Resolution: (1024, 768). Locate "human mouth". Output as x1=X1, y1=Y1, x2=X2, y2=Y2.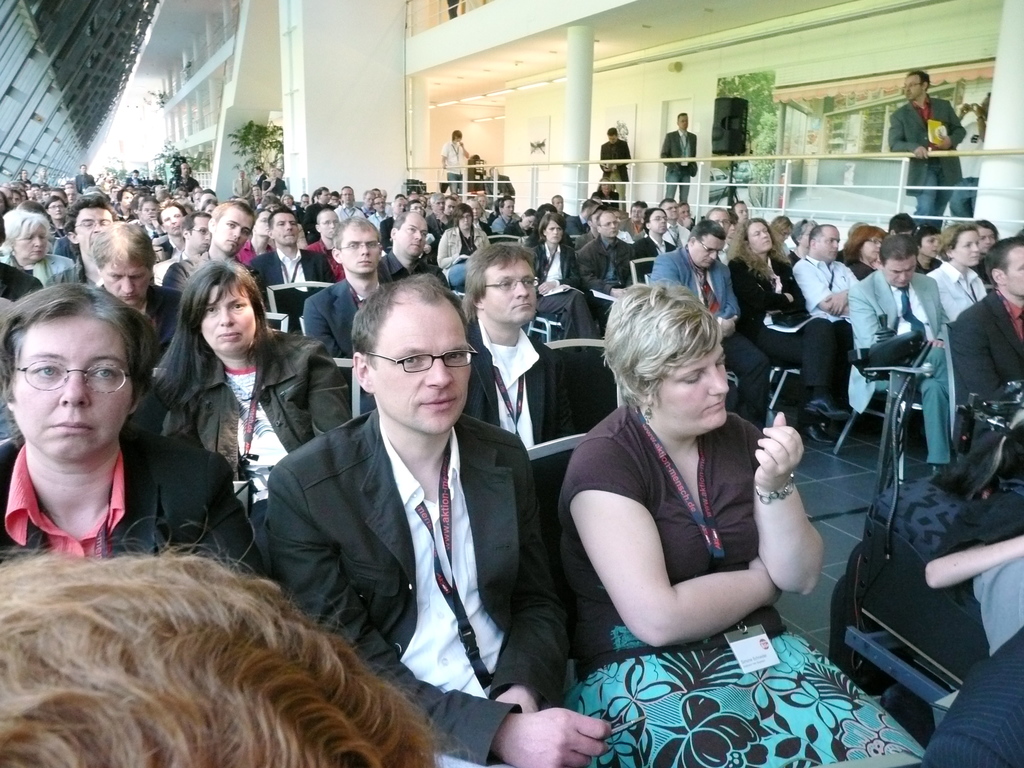
x1=357, y1=259, x2=371, y2=266.
